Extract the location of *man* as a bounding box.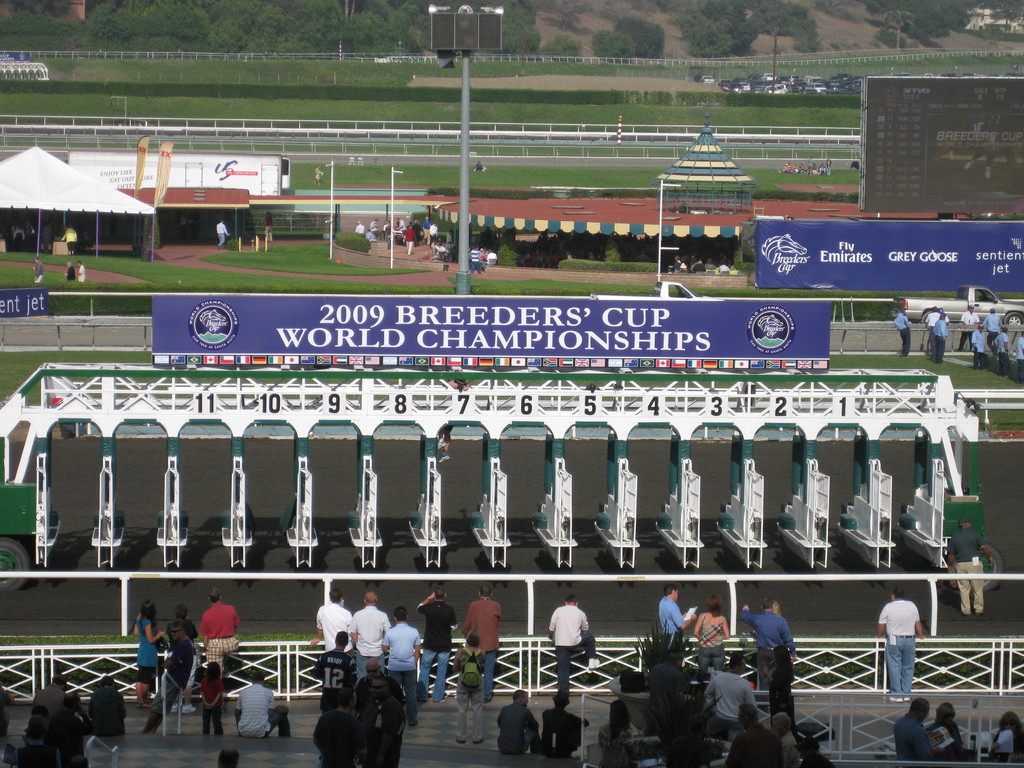
left=656, top=584, right=697, bottom=651.
